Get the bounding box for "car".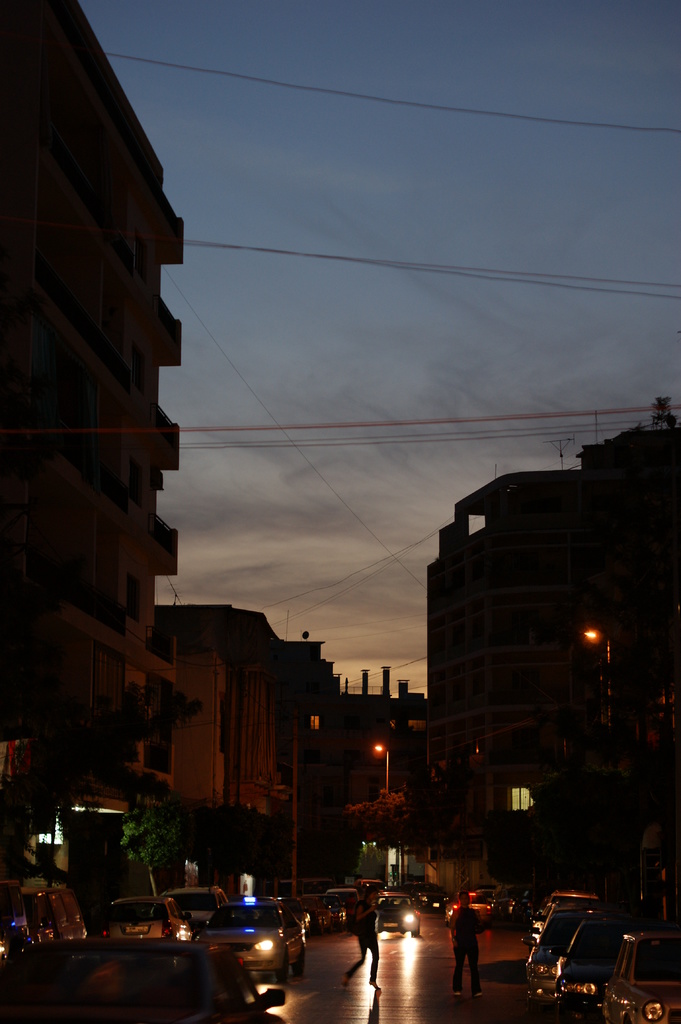
bbox=[92, 890, 190, 960].
